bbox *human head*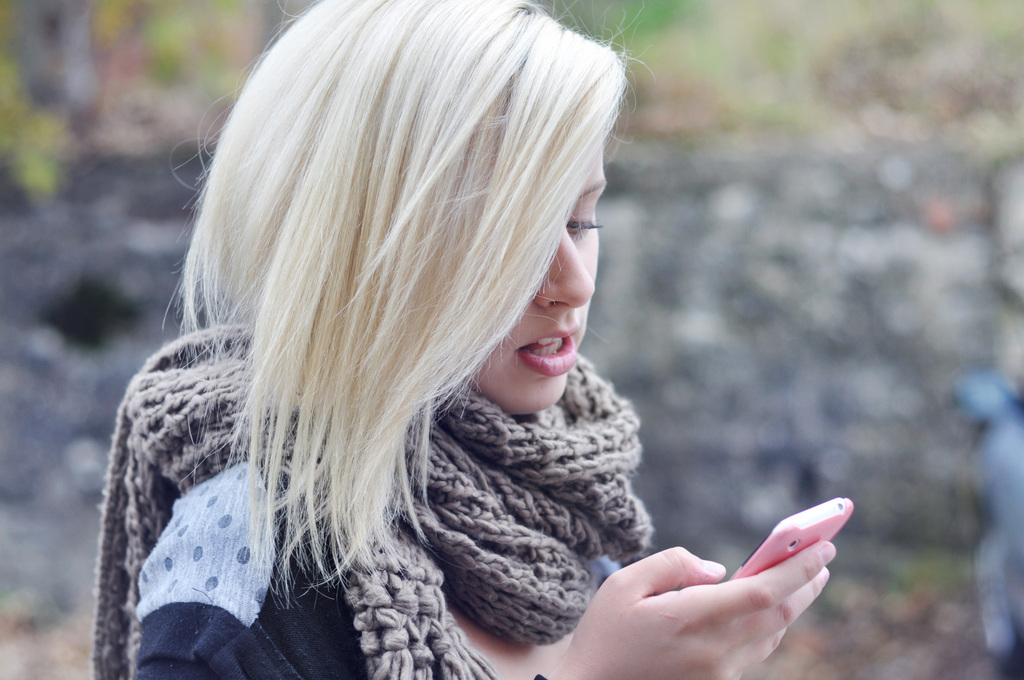
<region>239, 0, 610, 414</region>
